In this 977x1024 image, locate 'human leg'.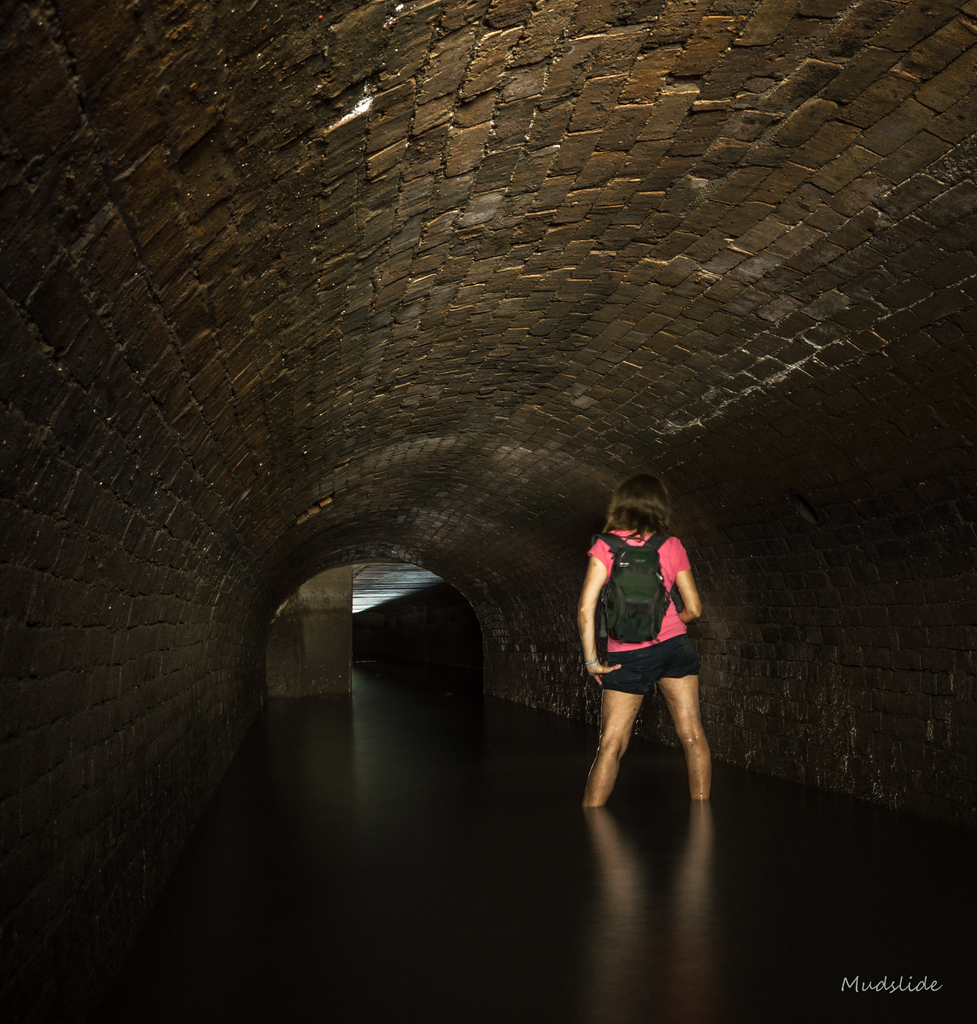
Bounding box: select_region(580, 691, 644, 809).
